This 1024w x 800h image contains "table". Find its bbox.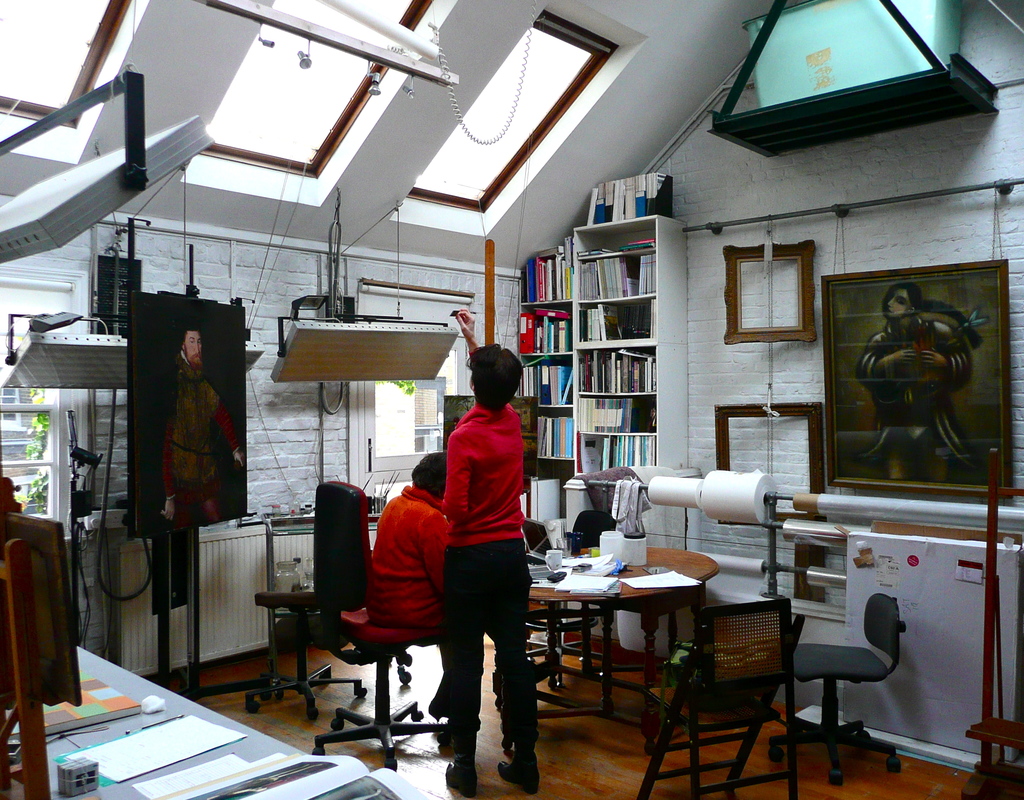
(left=0, top=639, right=447, bottom=799).
